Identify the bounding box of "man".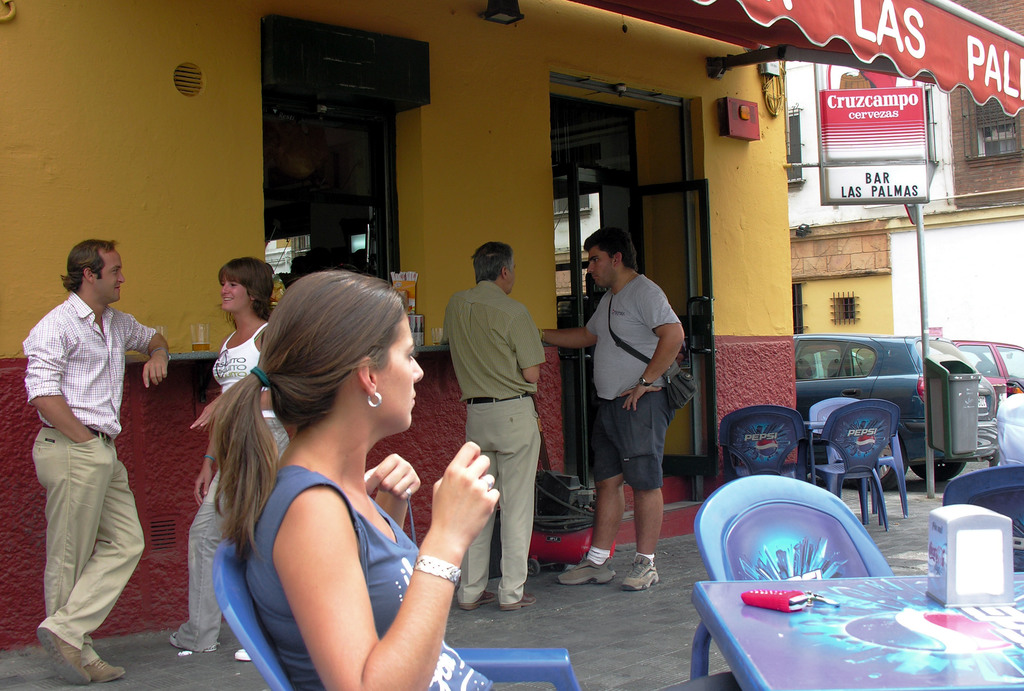
<bbox>535, 231, 684, 590</bbox>.
